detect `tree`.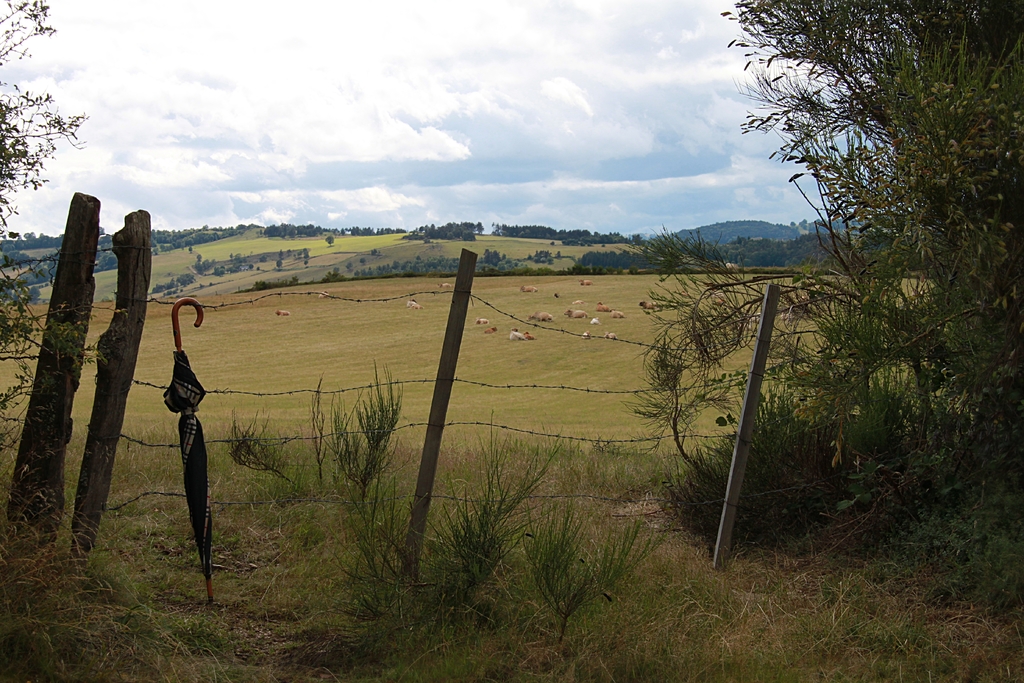
Detected at l=703, t=7, r=984, b=477.
